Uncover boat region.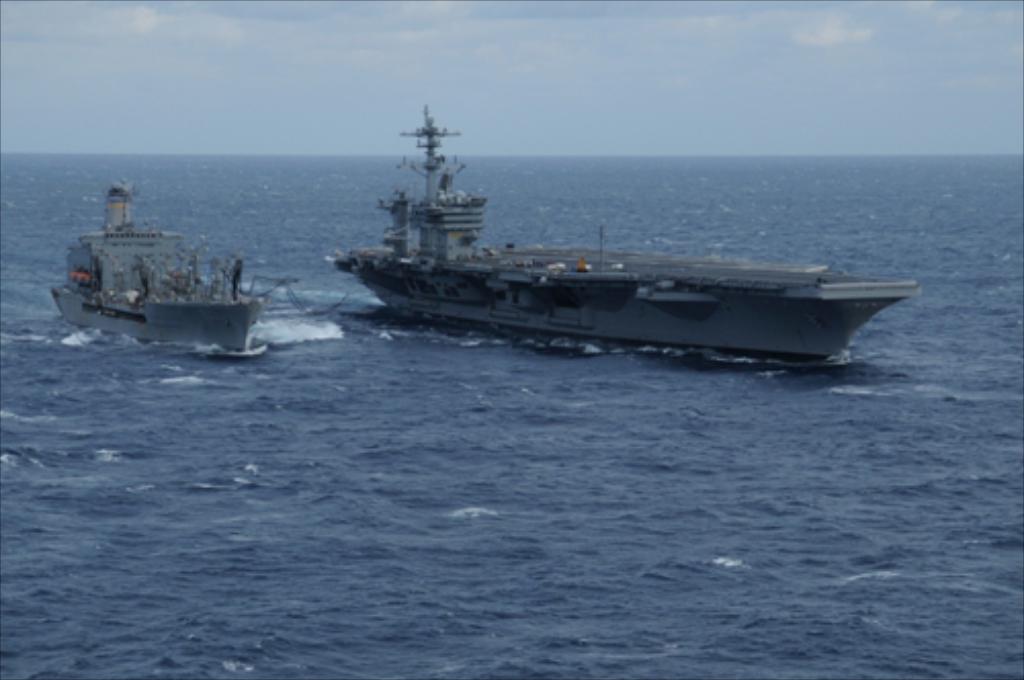
Uncovered: select_region(43, 182, 258, 375).
